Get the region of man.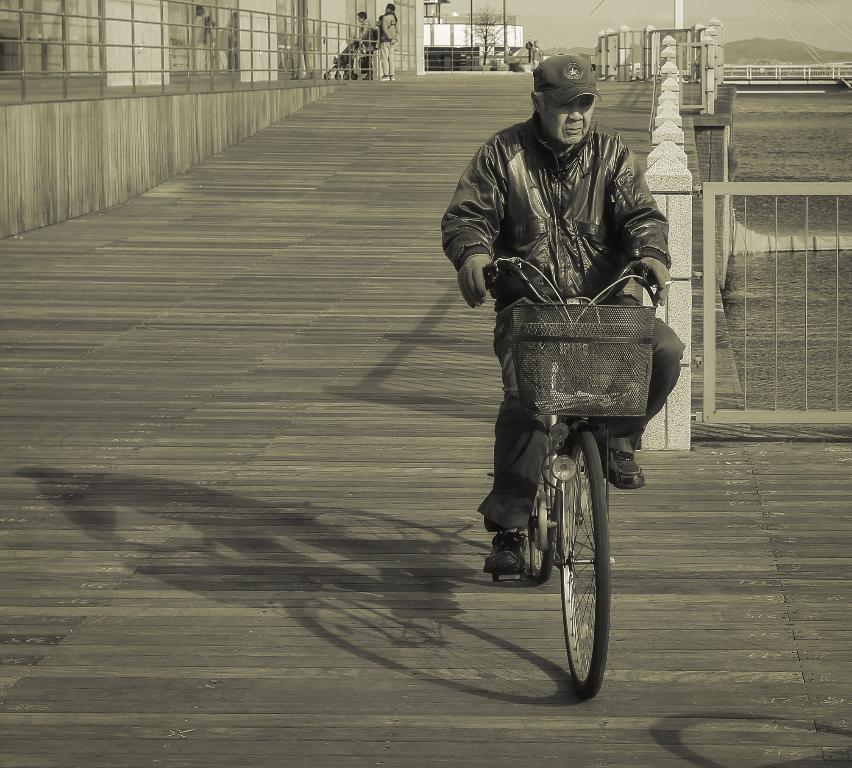
x1=435, y1=67, x2=706, y2=537.
